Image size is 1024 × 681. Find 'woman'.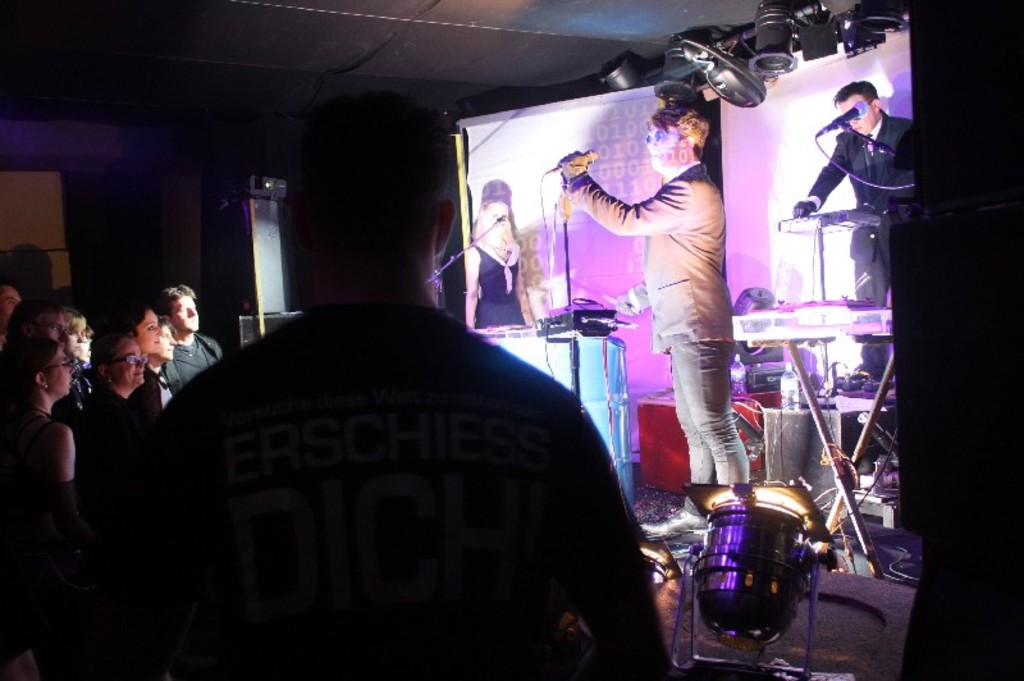
0, 335, 115, 680.
